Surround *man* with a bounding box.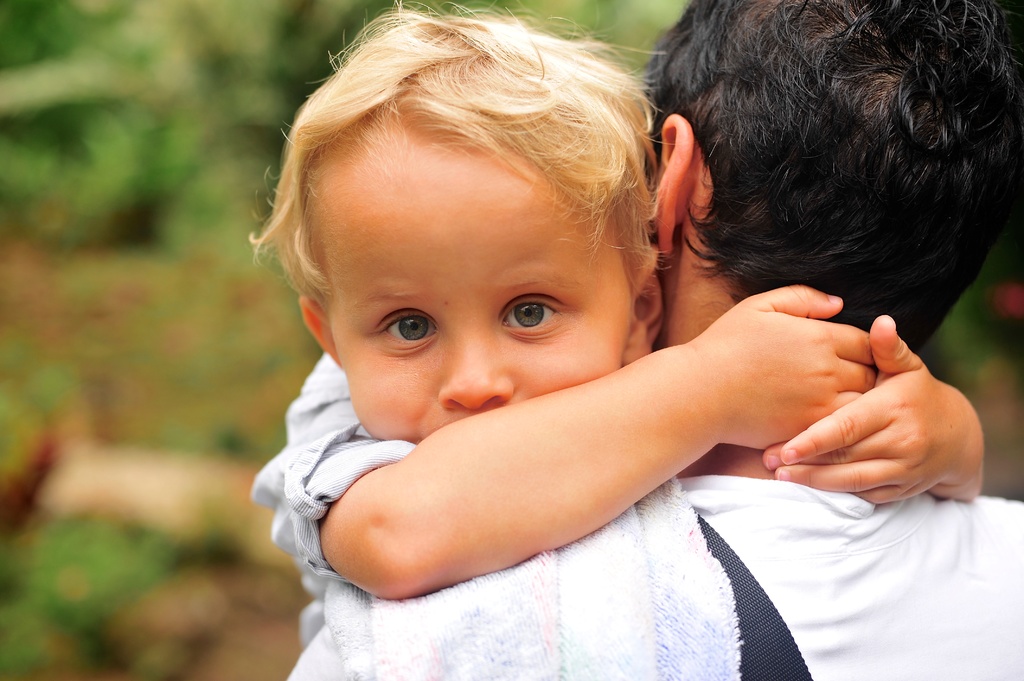
[278,0,1023,680].
